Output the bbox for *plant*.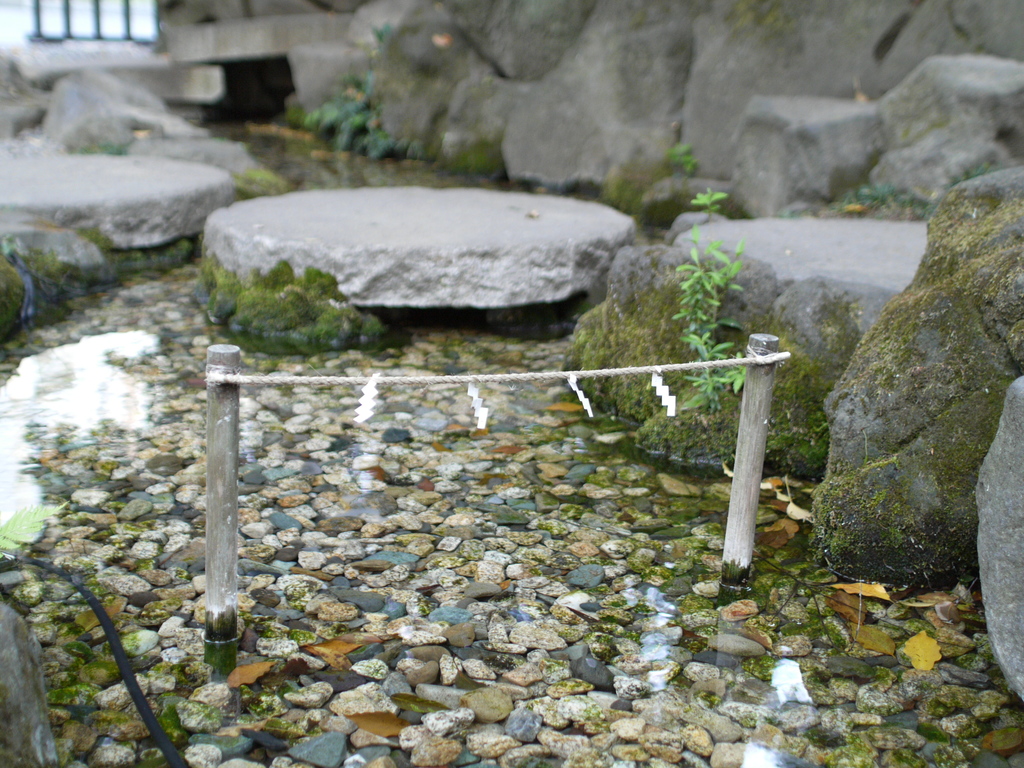
bbox=[0, 504, 67, 560].
